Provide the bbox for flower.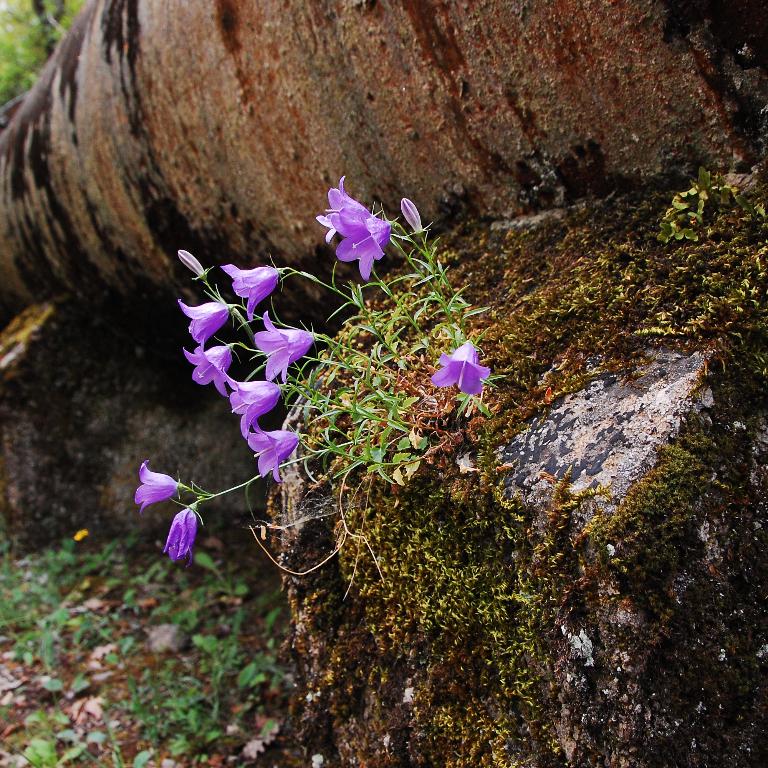
(left=178, top=300, right=223, bottom=344).
